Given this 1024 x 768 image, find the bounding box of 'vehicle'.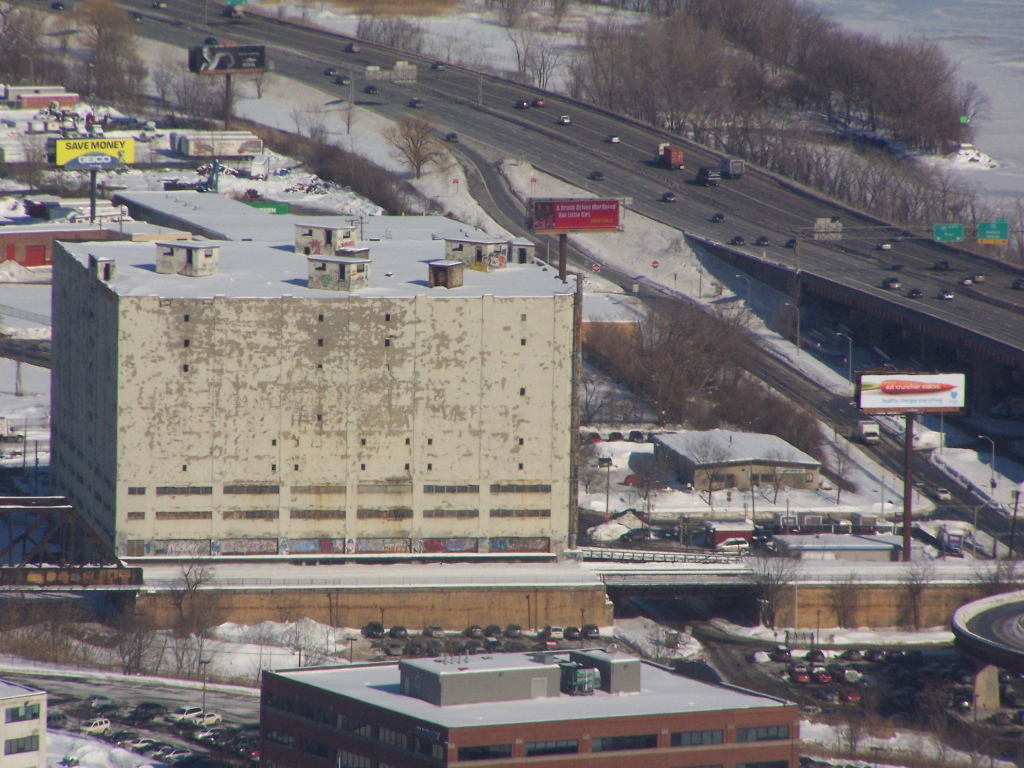
BBox(346, 45, 357, 57).
